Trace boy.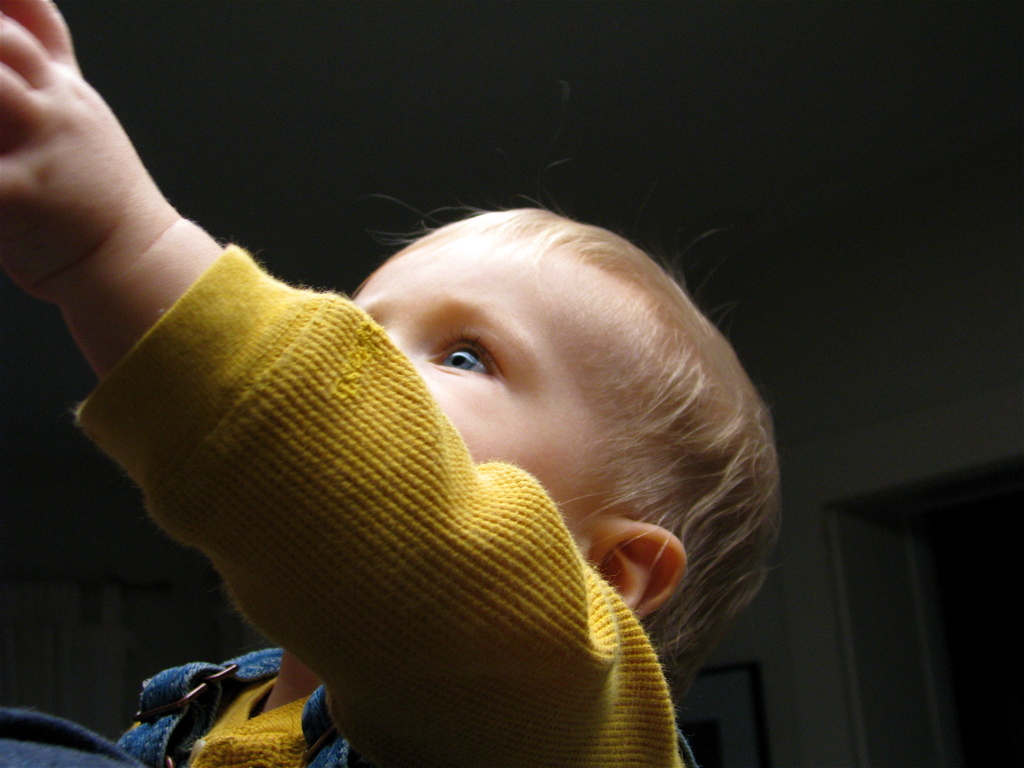
Traced to 54/148/843/767.
